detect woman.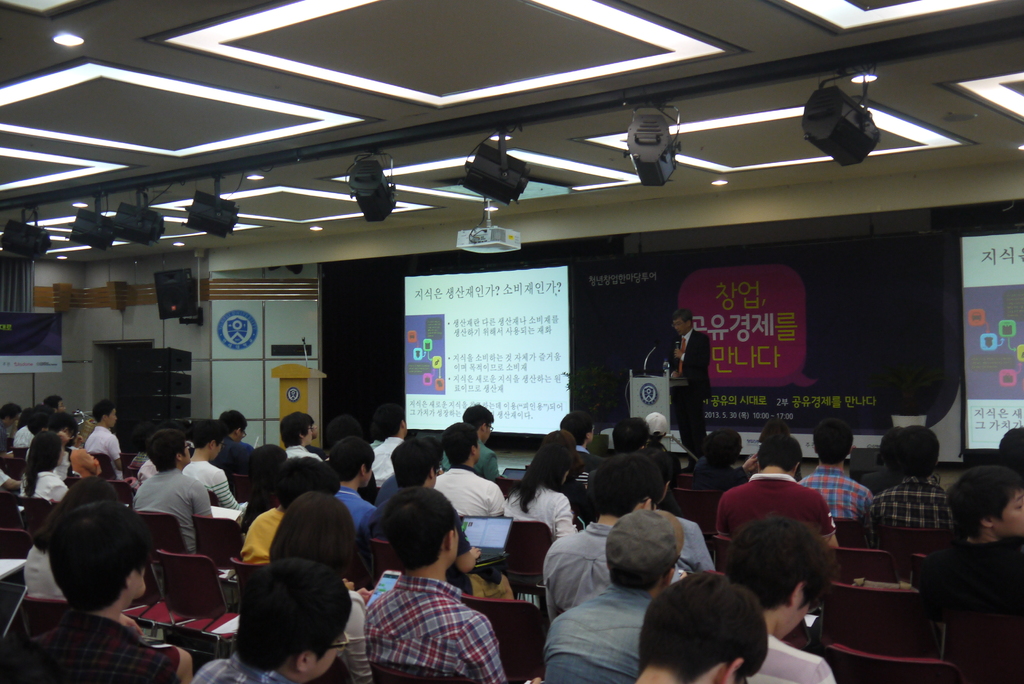
Detected at <region>502, 436, 591, 539</region>.
